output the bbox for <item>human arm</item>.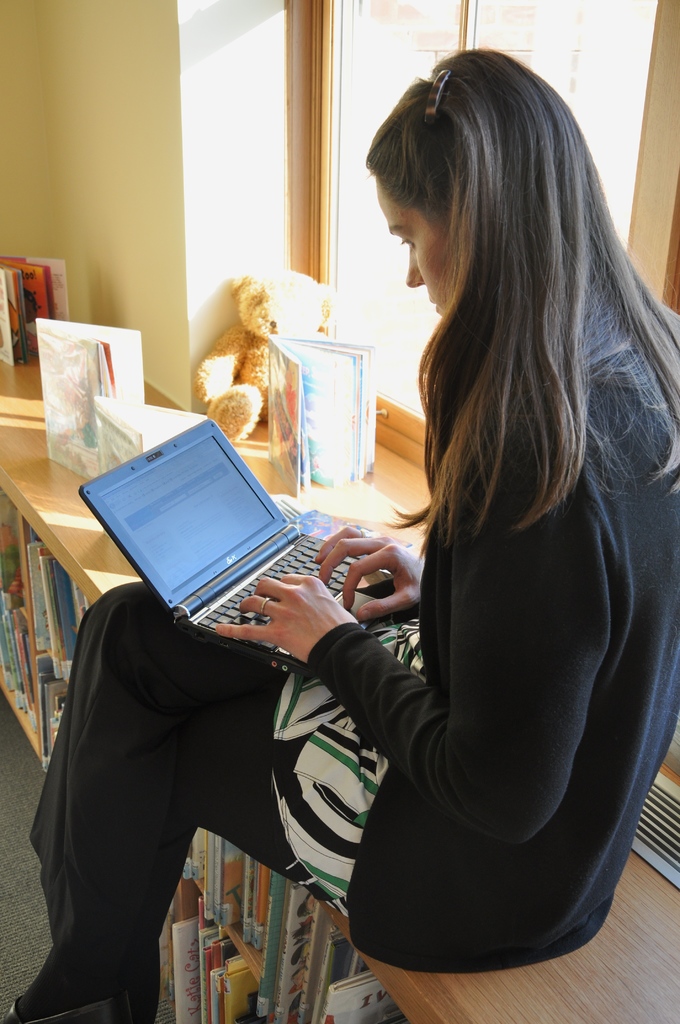
[left=214, top=415, right=613, bottom=851].
